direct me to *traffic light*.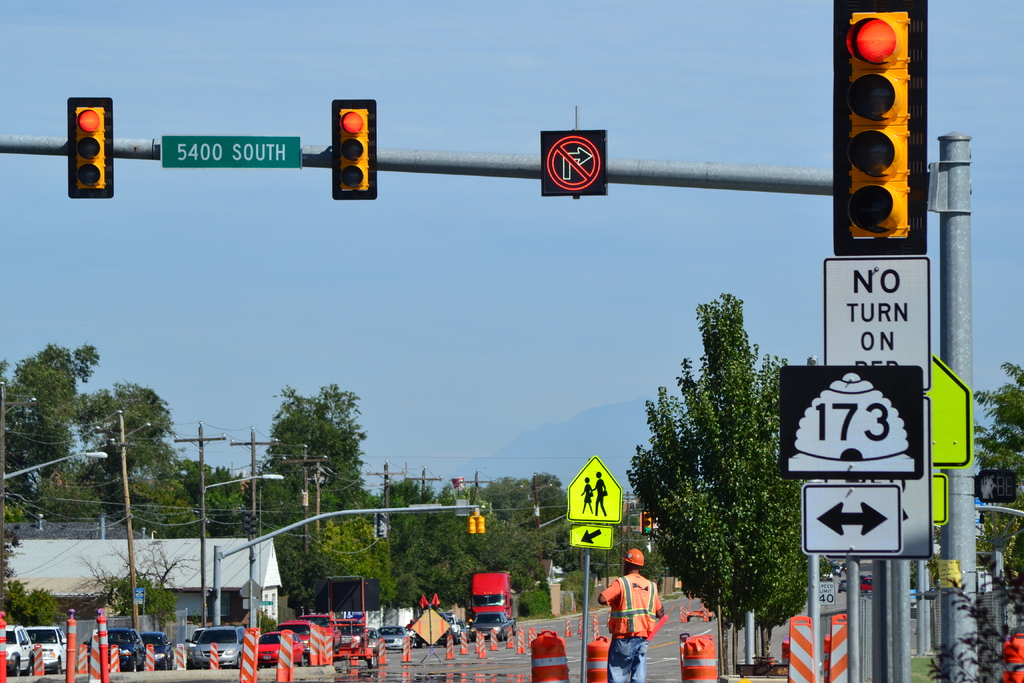
Direction: <bbox>638, 511, 652, 539</bbox>.
